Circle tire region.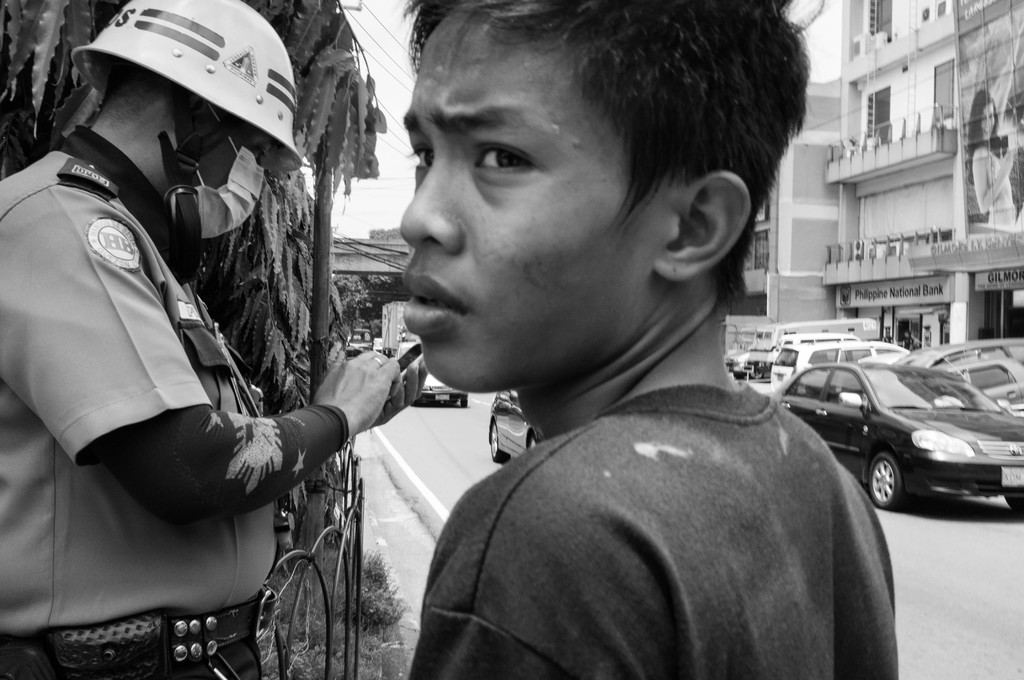
Region: region(863, 446, 907, 510).
